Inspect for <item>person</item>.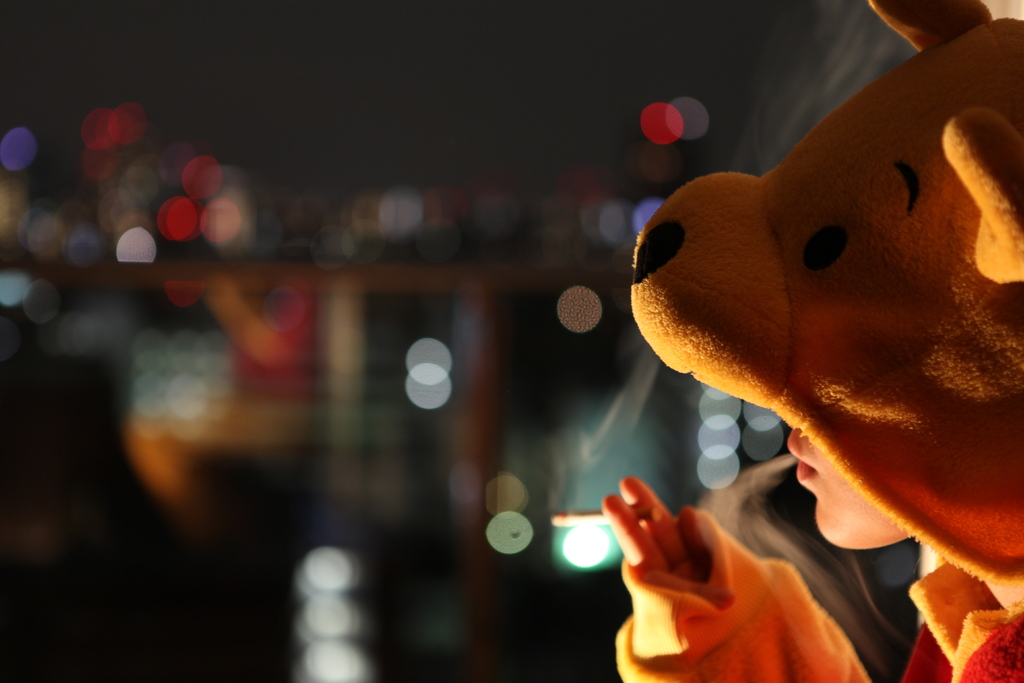
Inspection: (x1=598, y1=419, x2=1023, y2=682).
